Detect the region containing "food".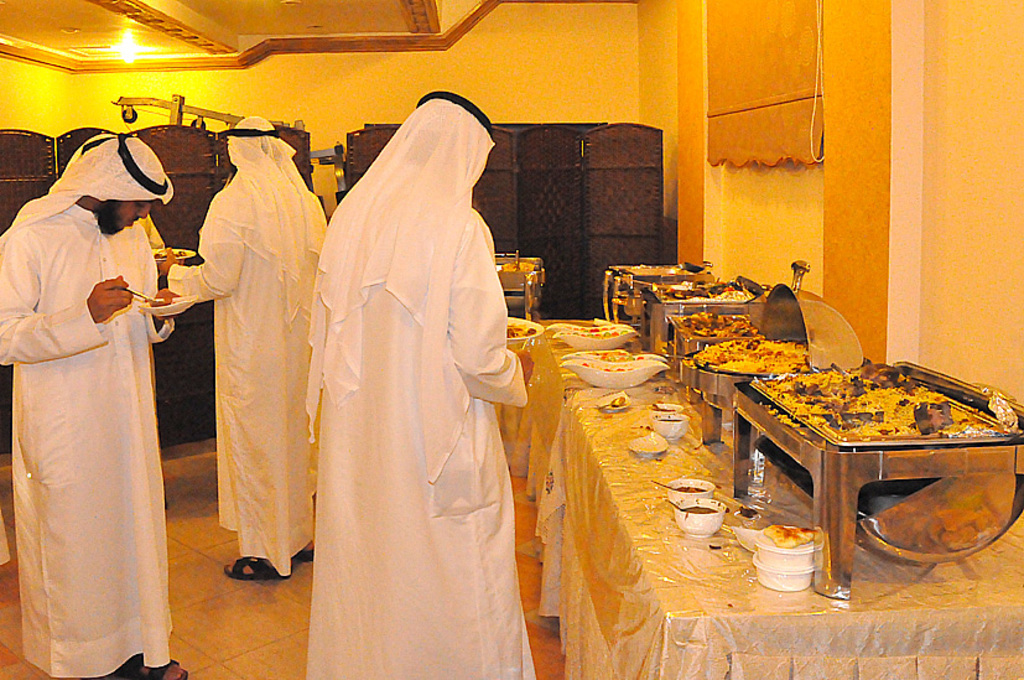
147,295,177,310.
